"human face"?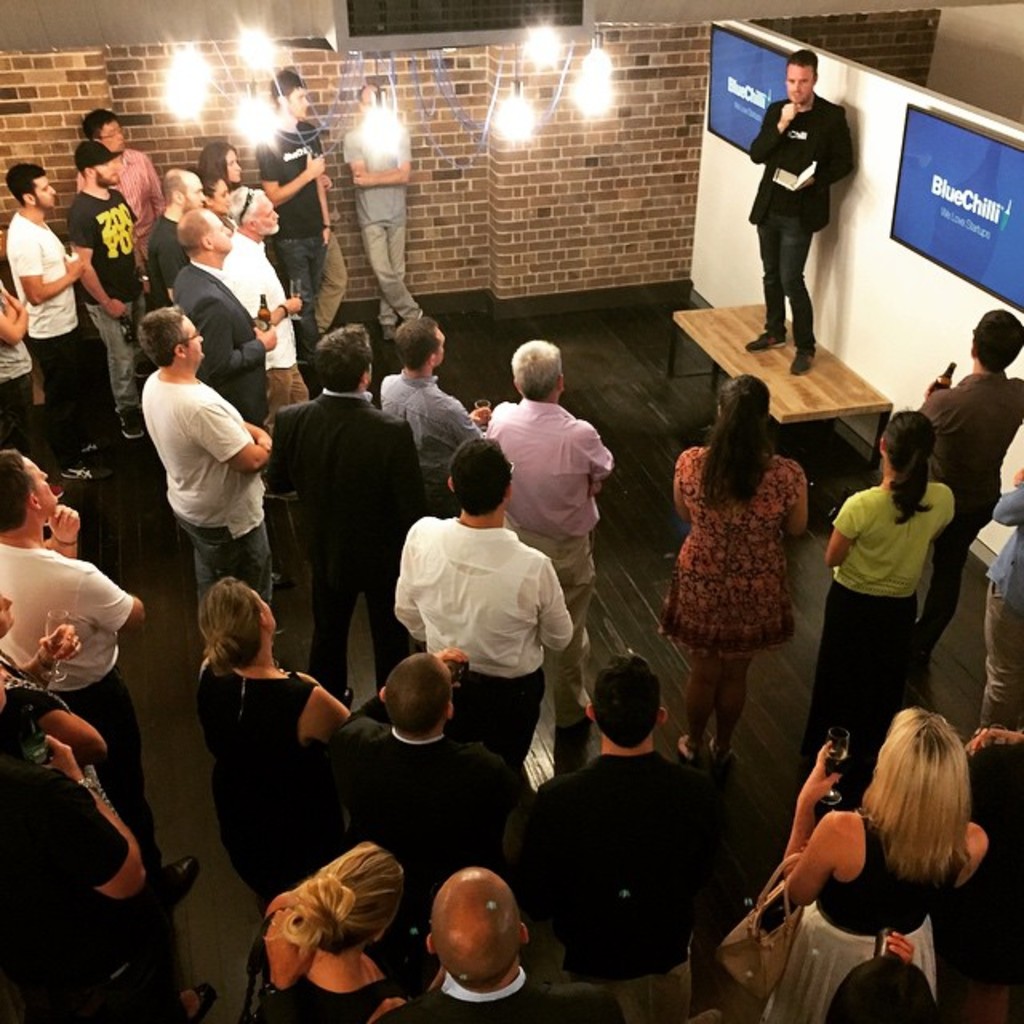
locate(98, 162, 114, 186)
